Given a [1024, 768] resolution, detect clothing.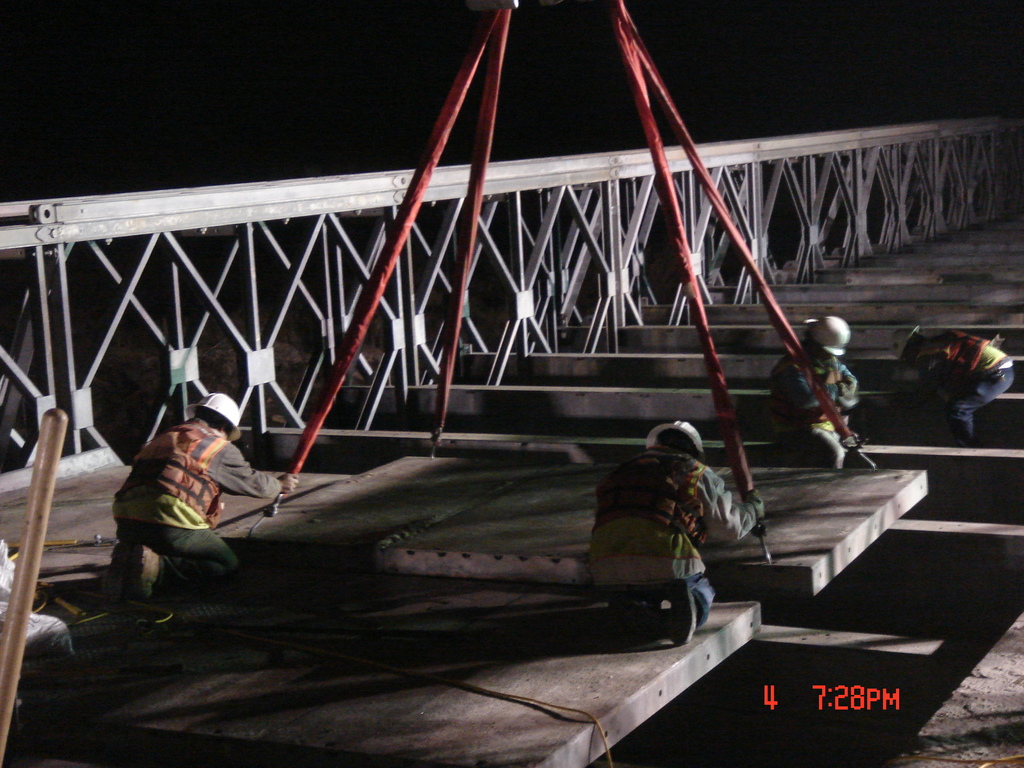
BBox(101, 408, 253, 595).
